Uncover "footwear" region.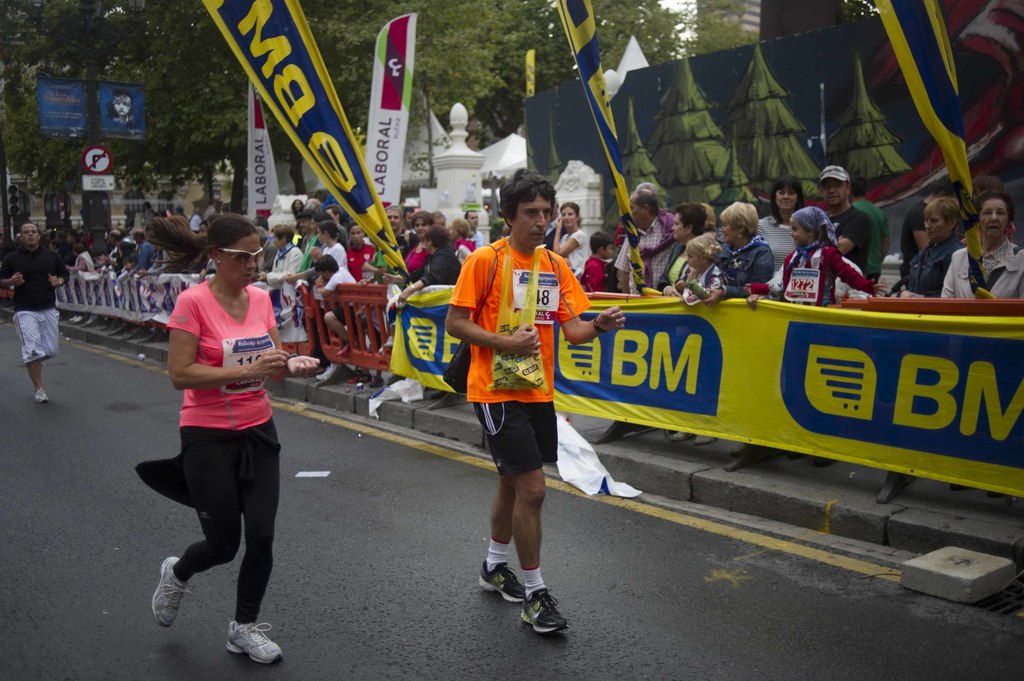
Uncovered: select_region(32, 388, 49, 405).
